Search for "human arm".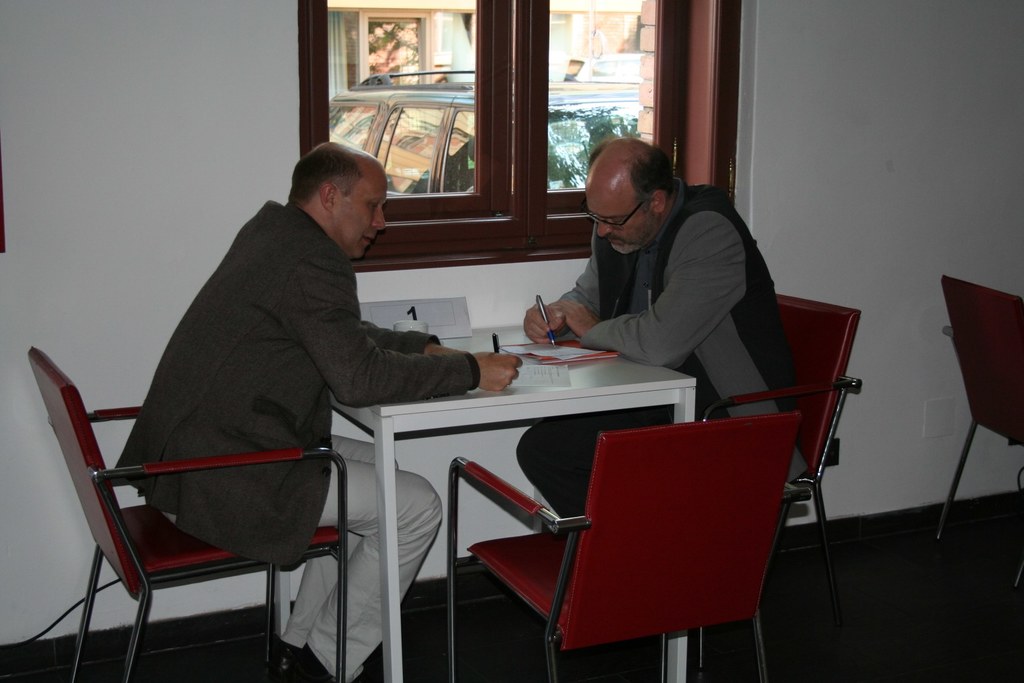
Found at left=522, top=261, right=604, bottom=353.
